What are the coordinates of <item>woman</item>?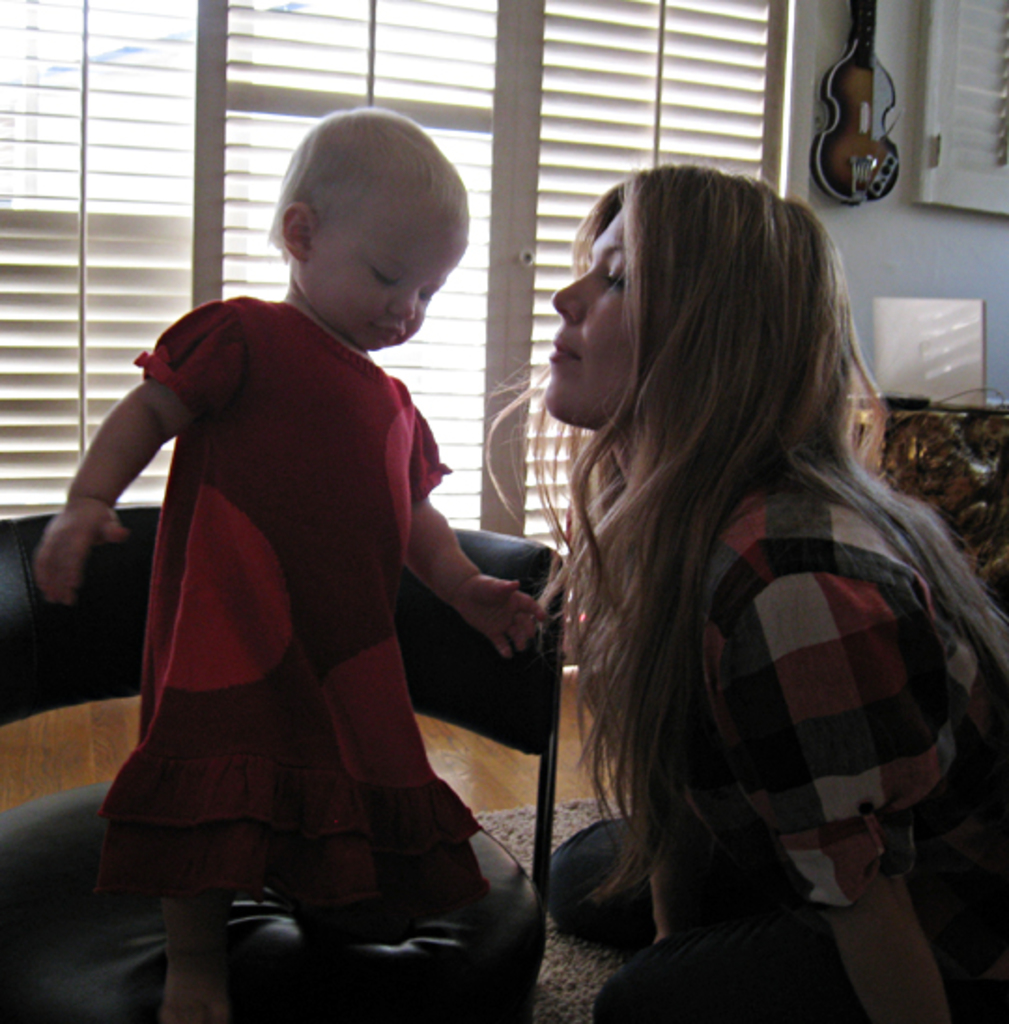
left=471, top=157, right=1007, bottom=1022.
